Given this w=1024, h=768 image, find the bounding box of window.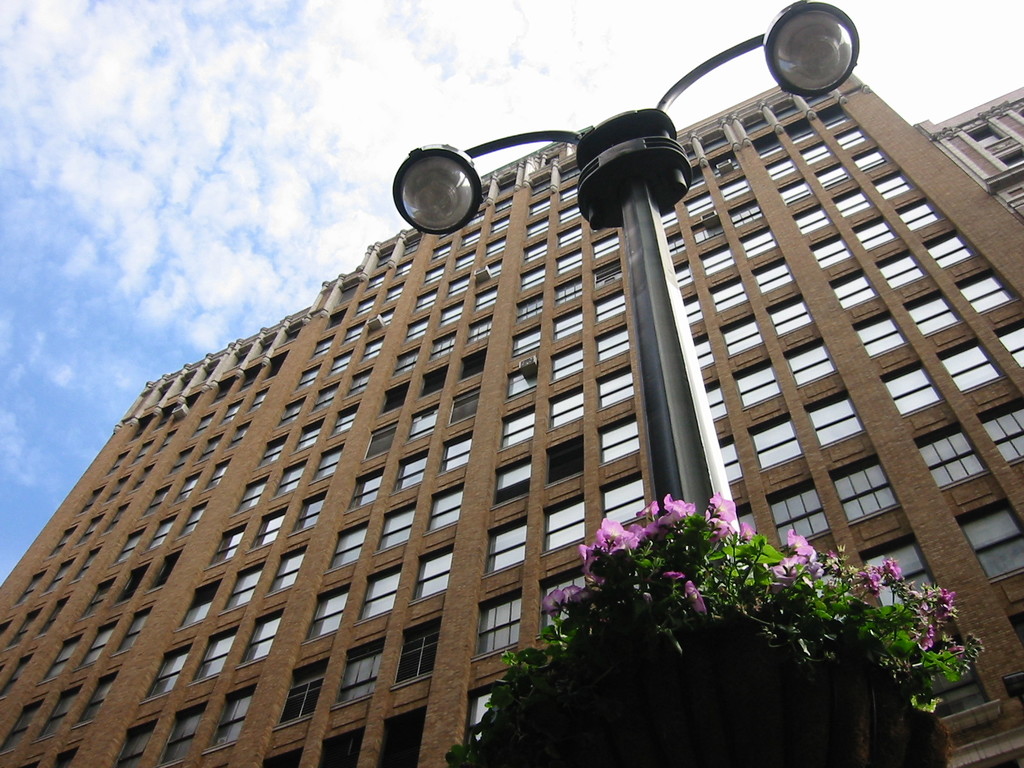
bbox=[956, 266, 1011, 311].
